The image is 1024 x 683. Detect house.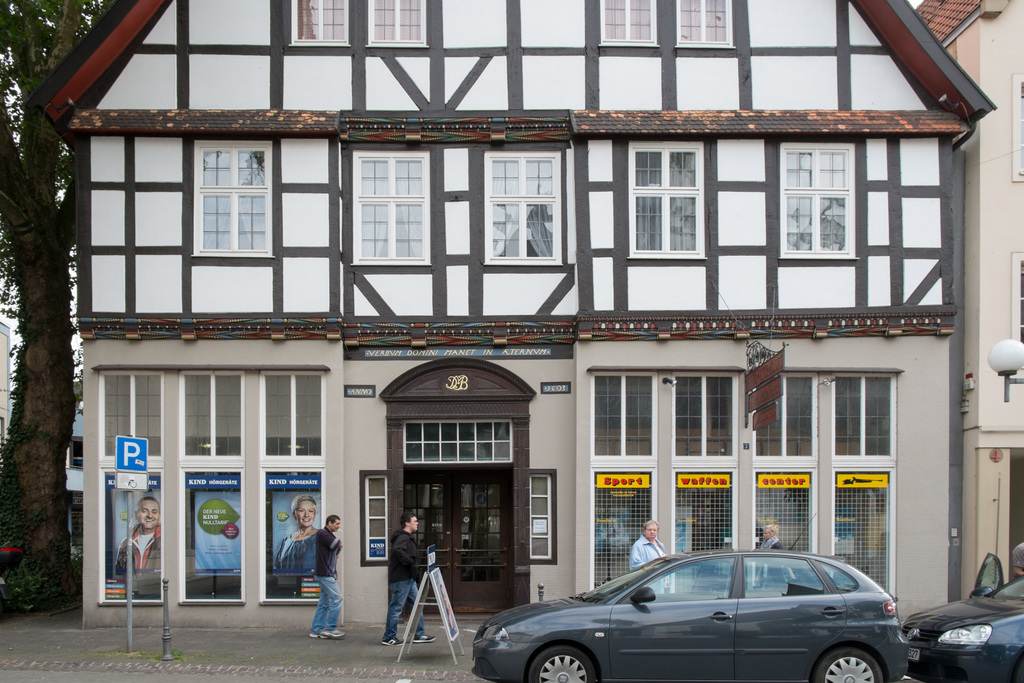
Detection: rect(33, 0, 1001, 637).
